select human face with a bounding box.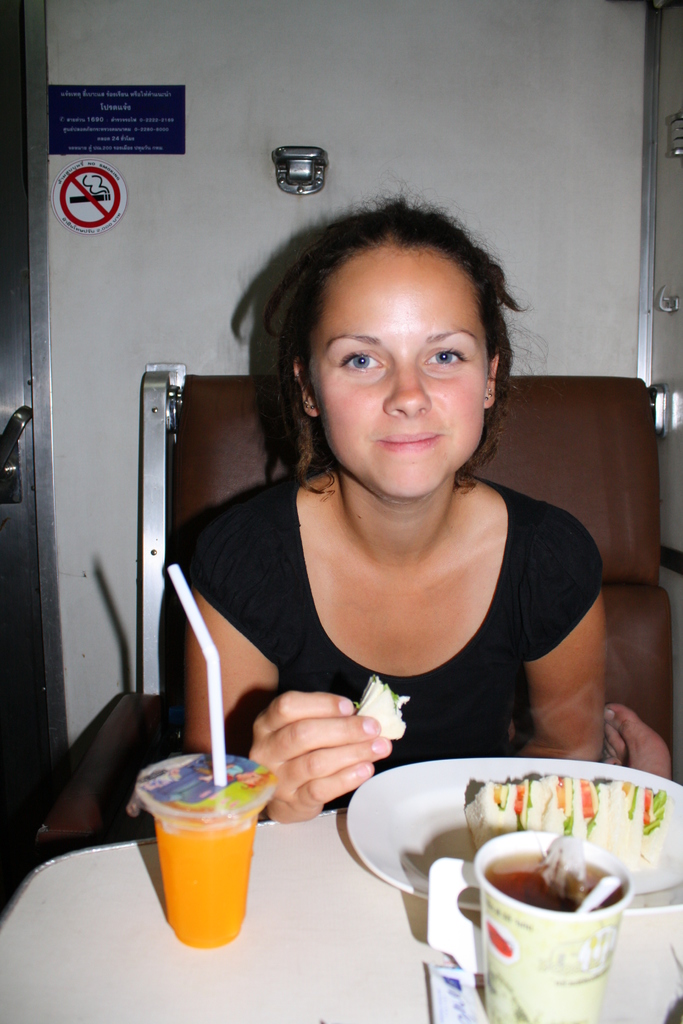
l=308, t=246, r=490, b=505.
